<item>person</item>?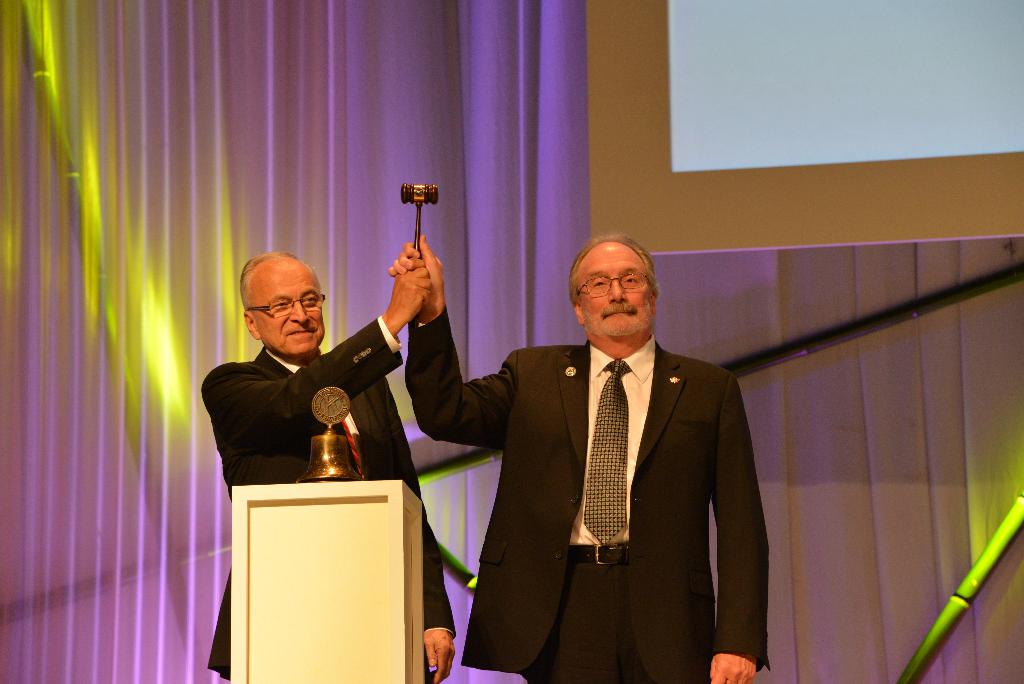
bbox=(378, 225, 774, 683)
